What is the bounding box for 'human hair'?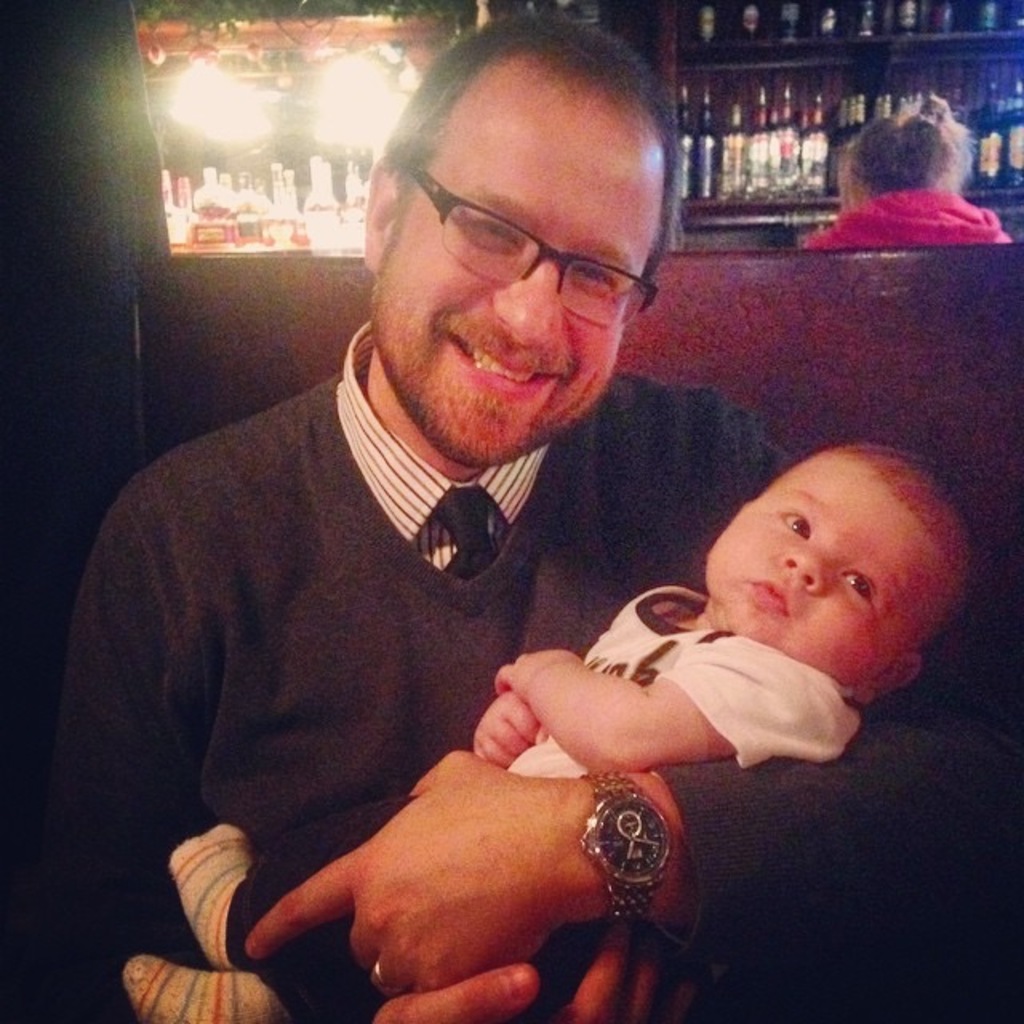
371,38,664,274.
